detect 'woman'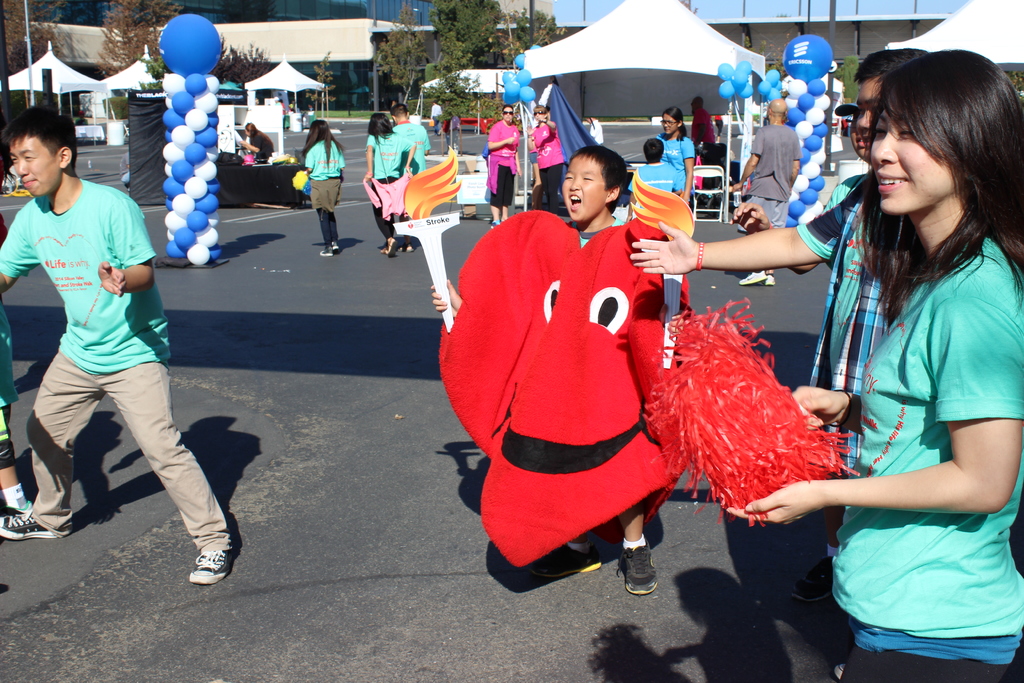
361:111:419:256
